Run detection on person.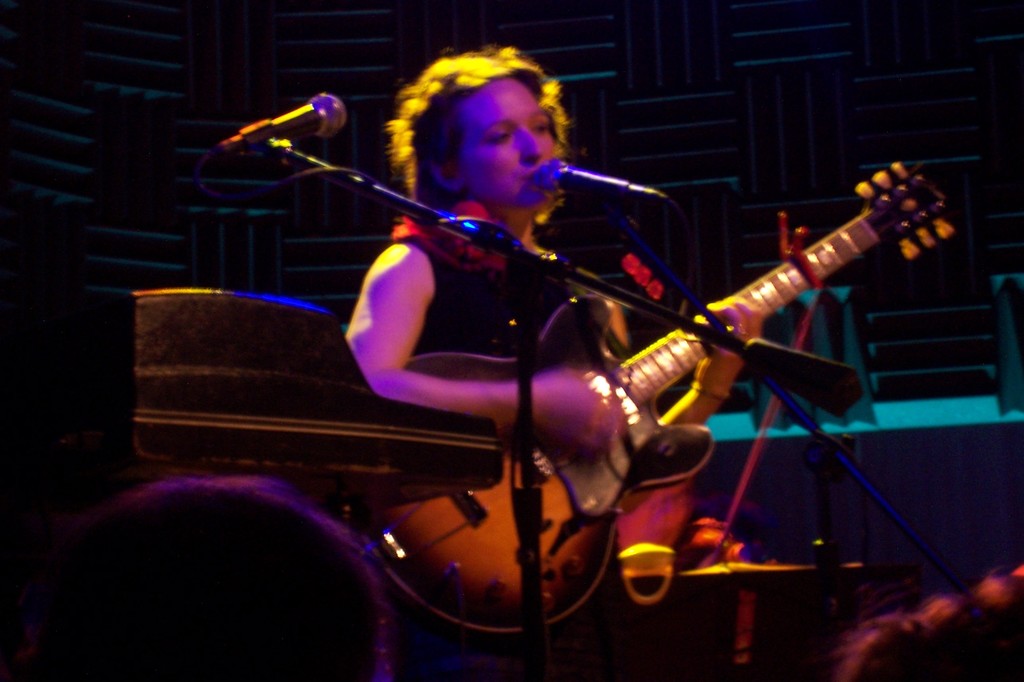
Result: box=[824, 567, 1023, 681].
